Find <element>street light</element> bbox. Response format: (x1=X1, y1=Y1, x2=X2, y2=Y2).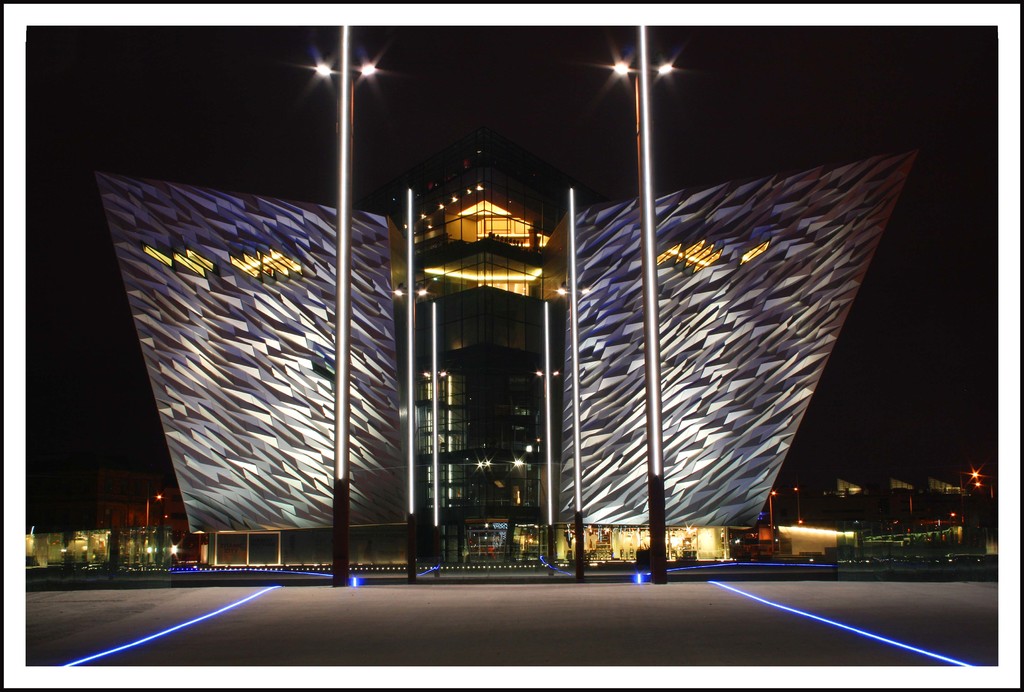
(x1=417, y1=362, x2=451, y2=568).
